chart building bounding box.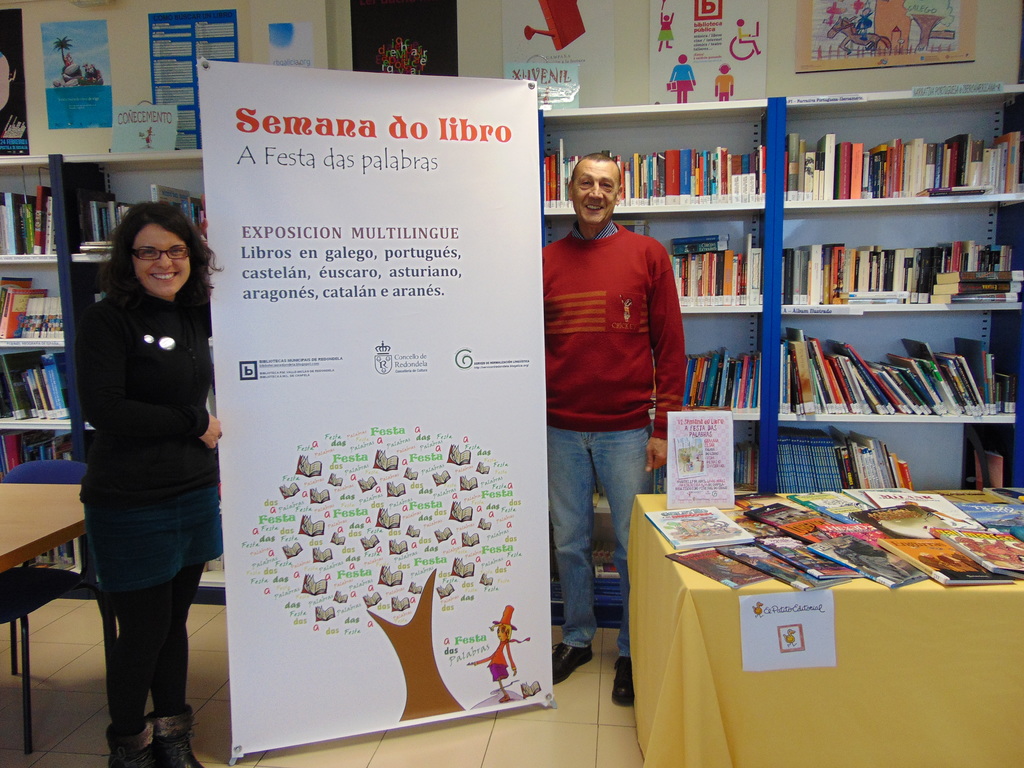
Charted: box=[0, 0, 1023, 767].
